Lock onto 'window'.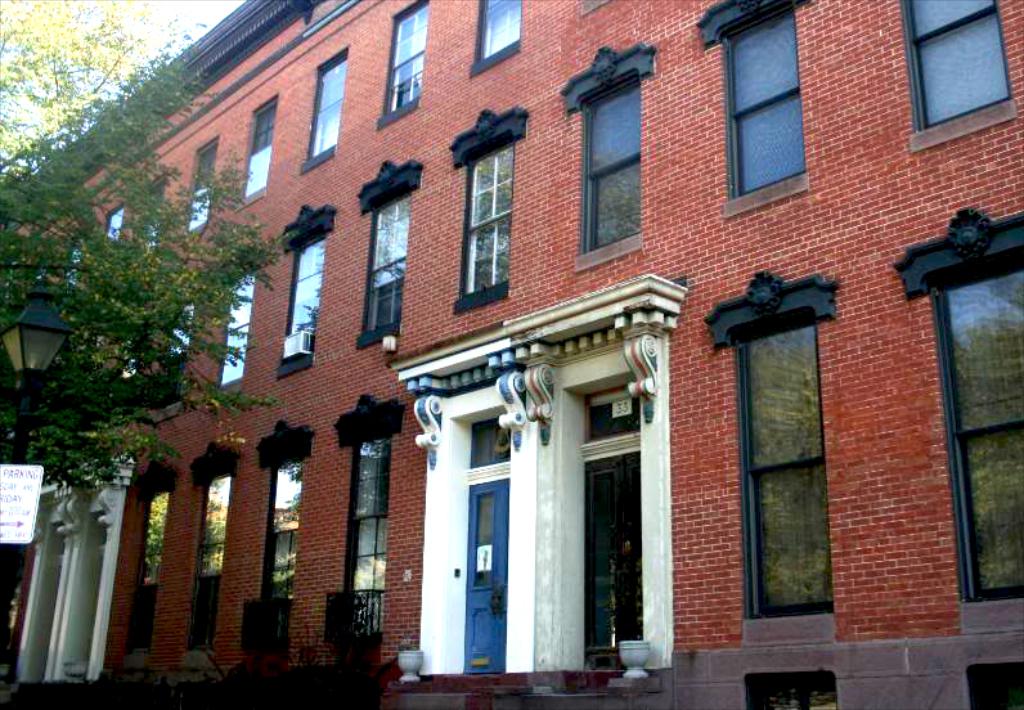
Locked: bbox=[189, 473, 234, 614].
